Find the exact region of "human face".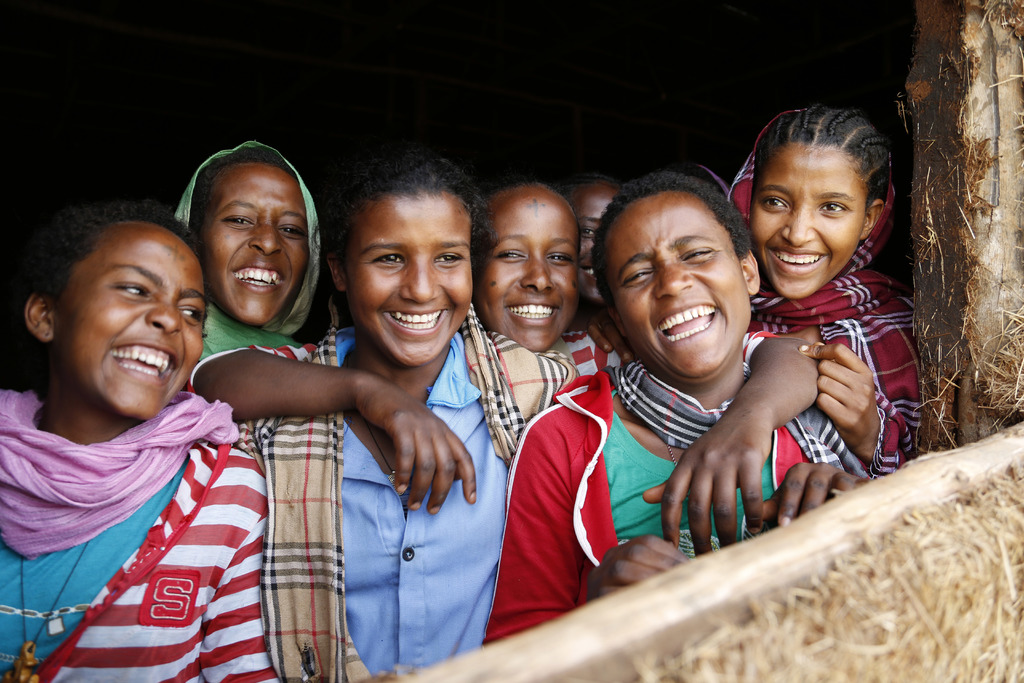
Exact region: bbox=[204, 160, 308, 324].
